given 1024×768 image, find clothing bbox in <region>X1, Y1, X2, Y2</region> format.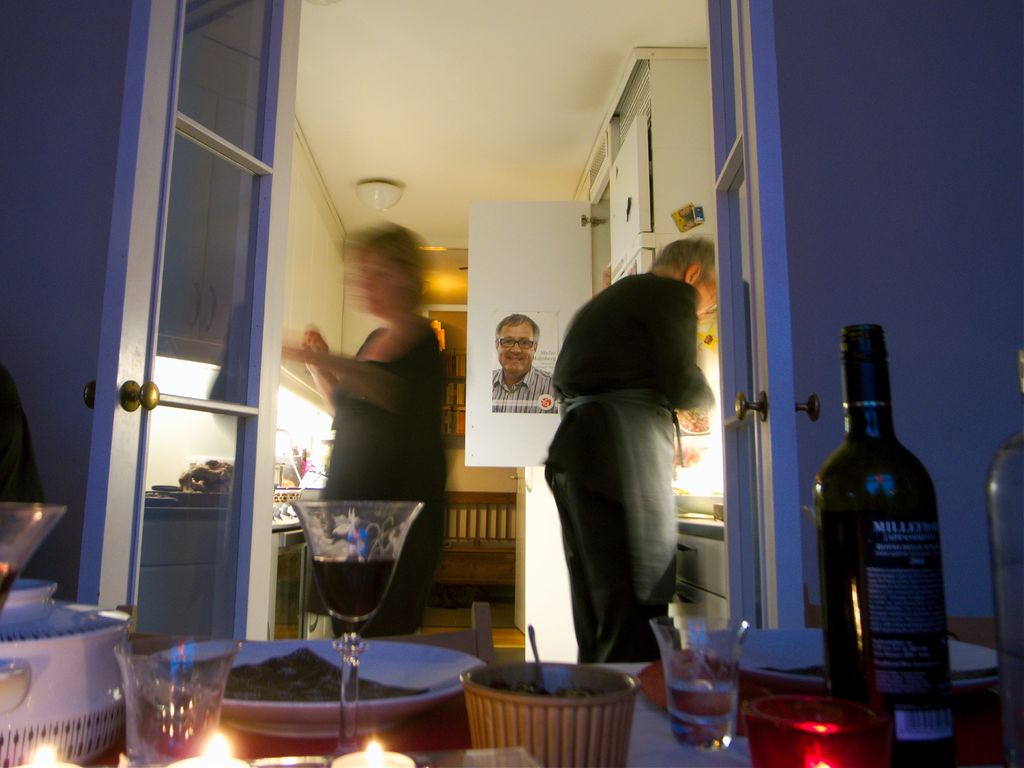
<region>543, 260, 711, 673</region>.
